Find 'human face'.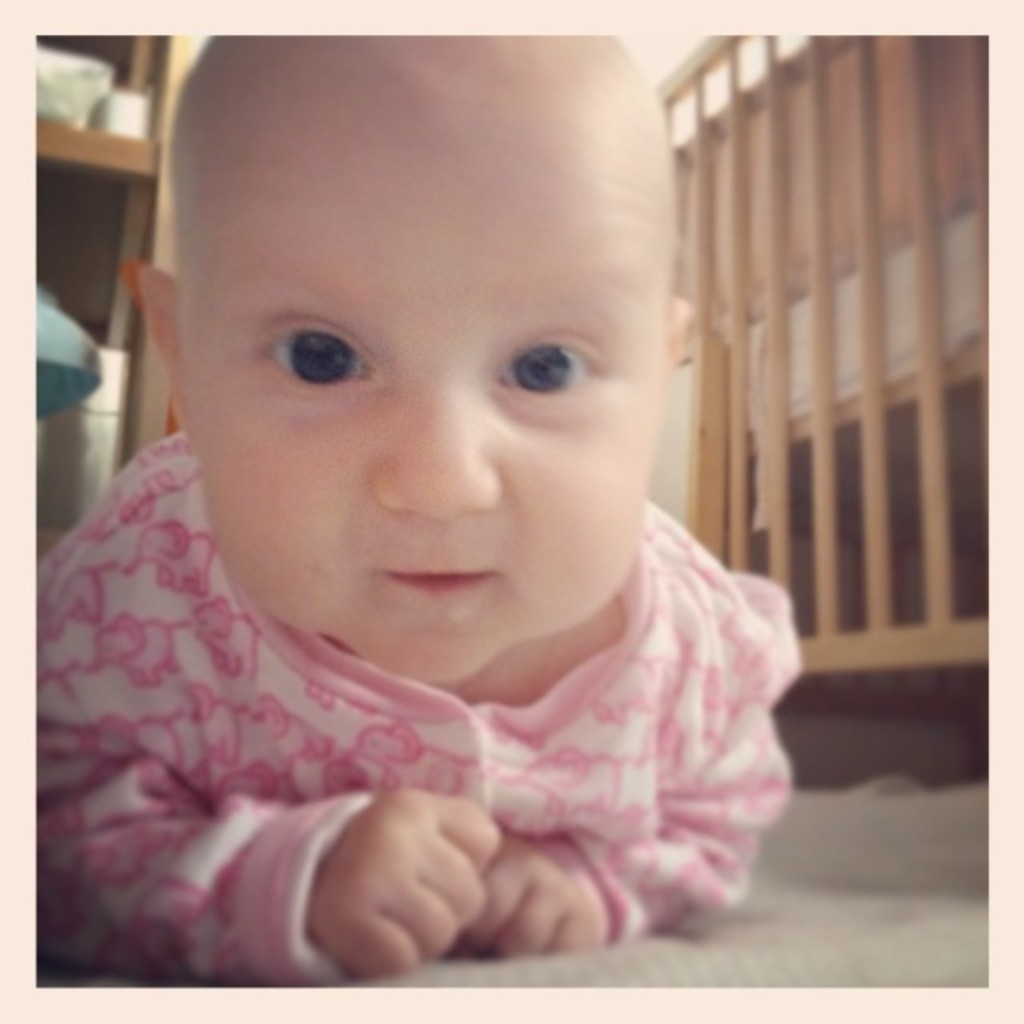
<bbox>176, 146, 667, 683</bbox>.
